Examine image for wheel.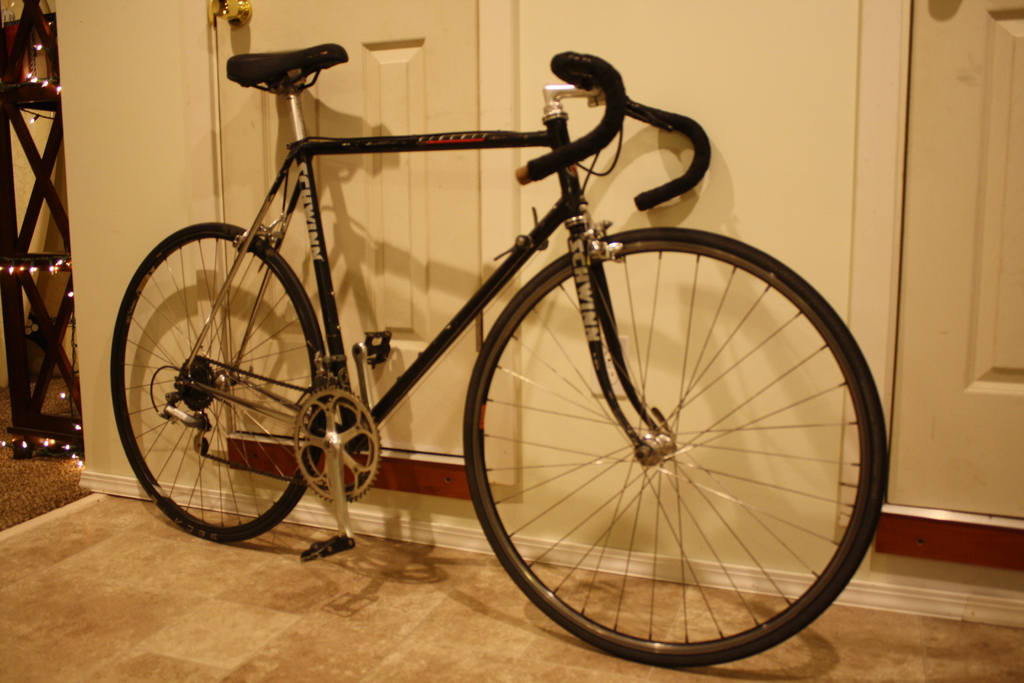
Examination result: detection(111, 222, 334, 545).
